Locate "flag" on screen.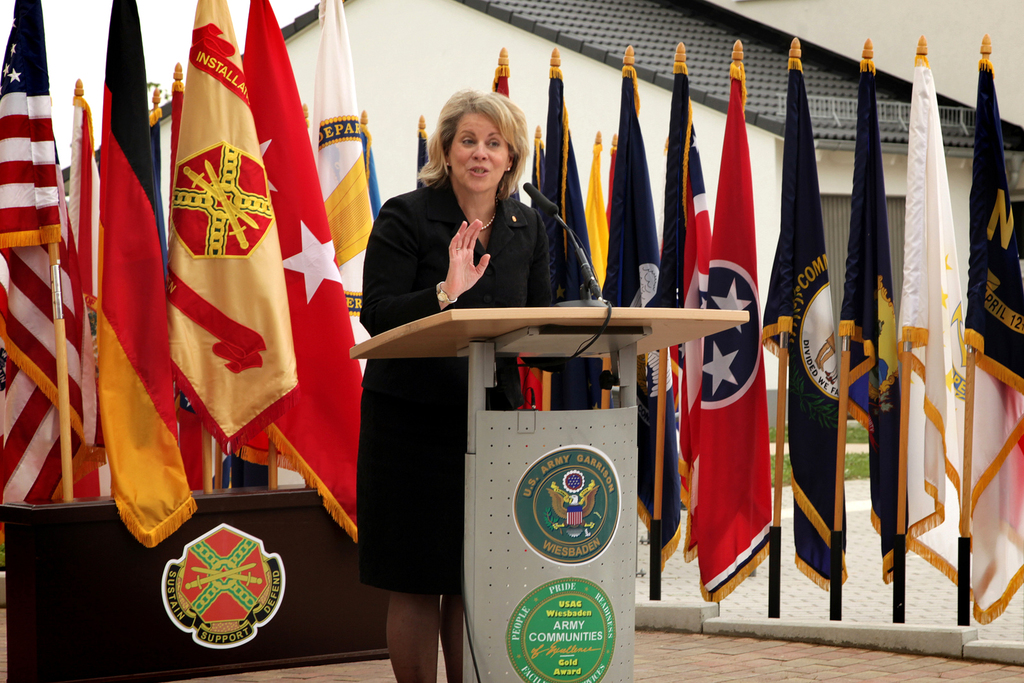
On screen at 528 129 543 202.
